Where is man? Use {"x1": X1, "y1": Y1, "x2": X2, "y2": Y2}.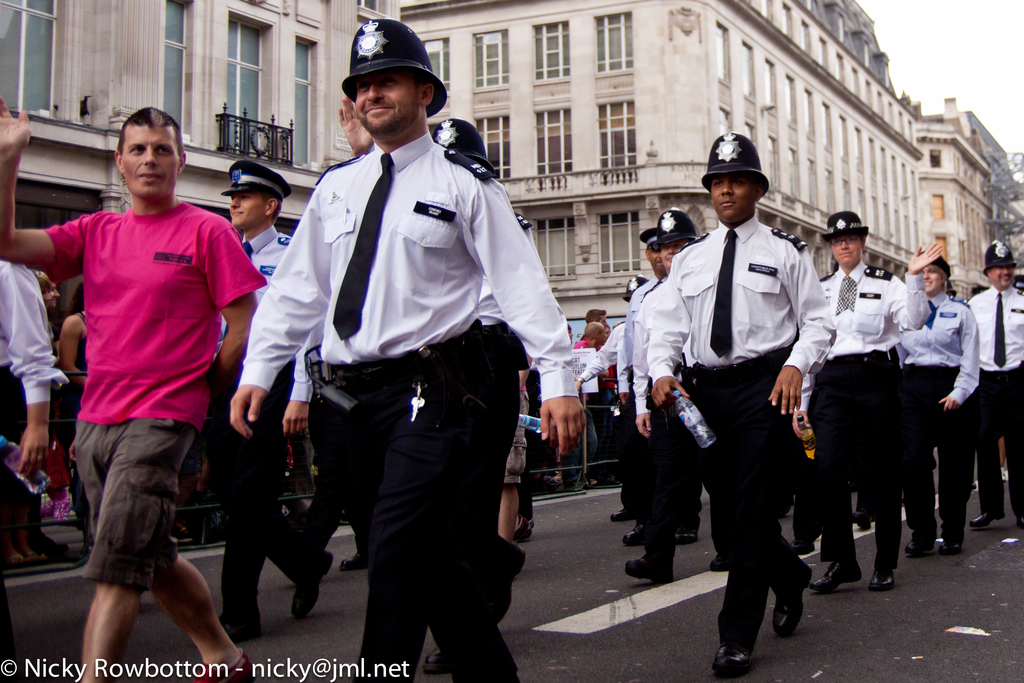
{"x1": 973, "y1": 243, "x2": 1023, "y2": 534}.
